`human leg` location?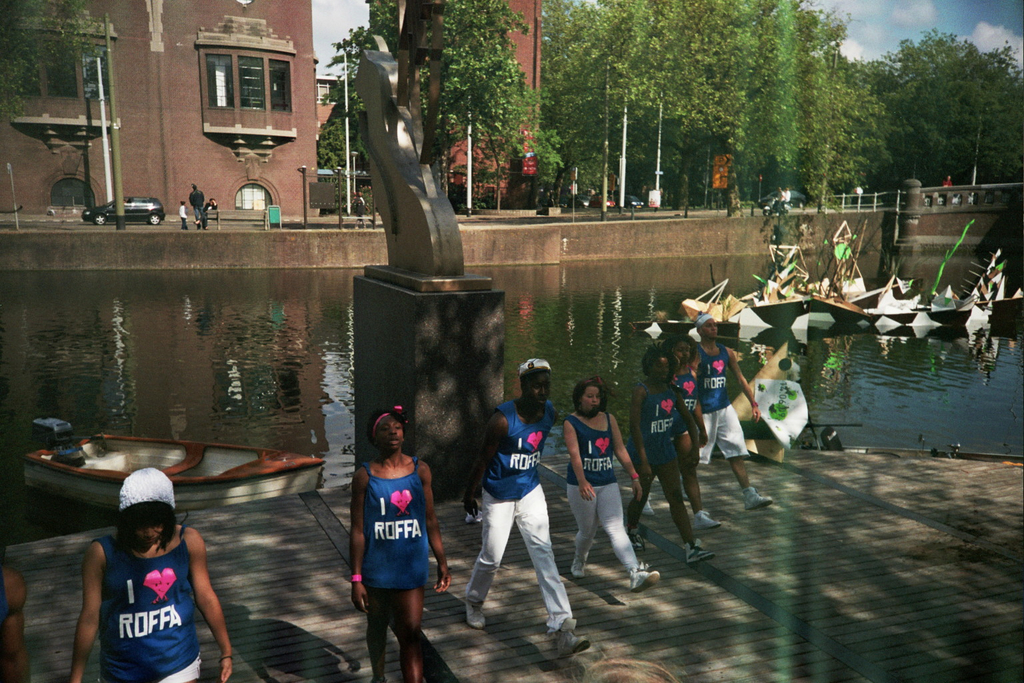
[369, 588, 391, 682]
